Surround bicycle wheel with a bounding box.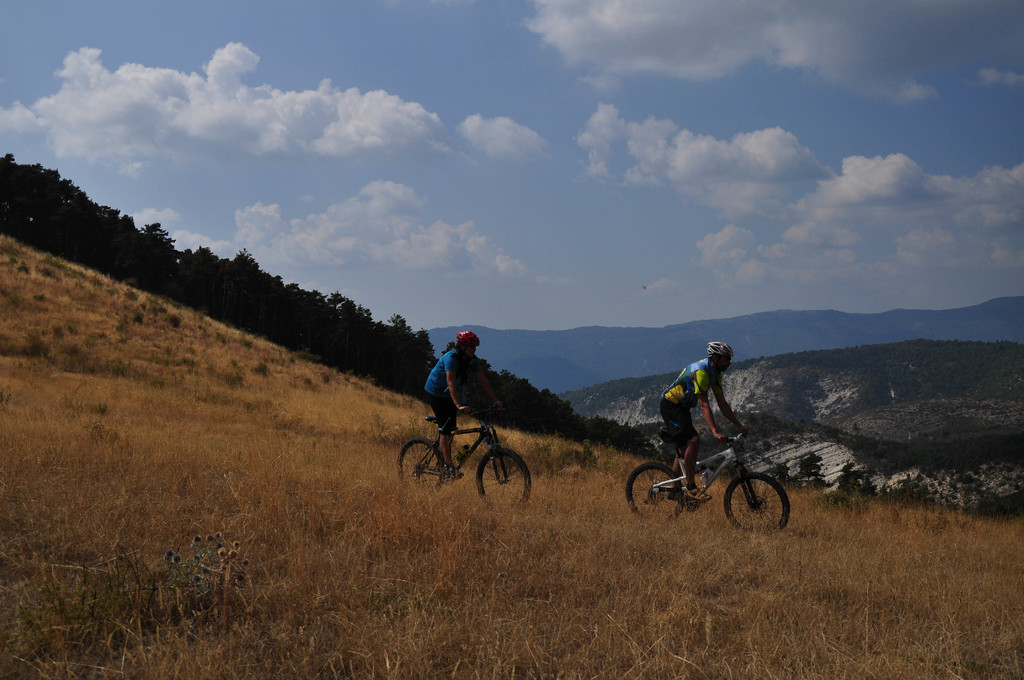
bbox(625, 459, 681, 528).
